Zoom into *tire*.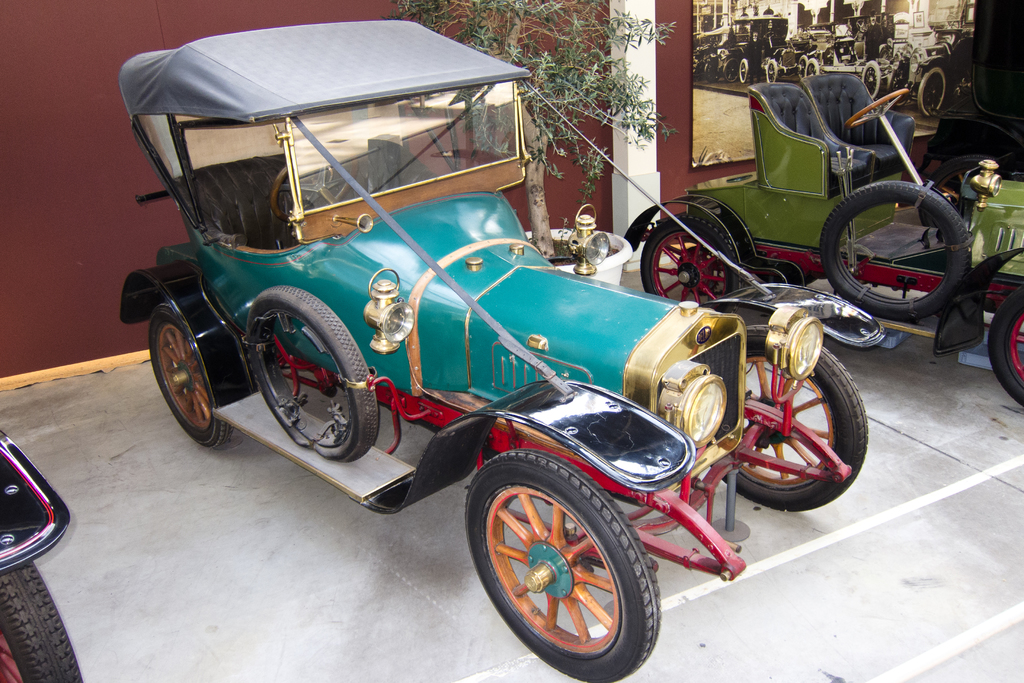
Zoom target: {"left": 800, "top": 58, "right": 820, "bottom": 78}.
